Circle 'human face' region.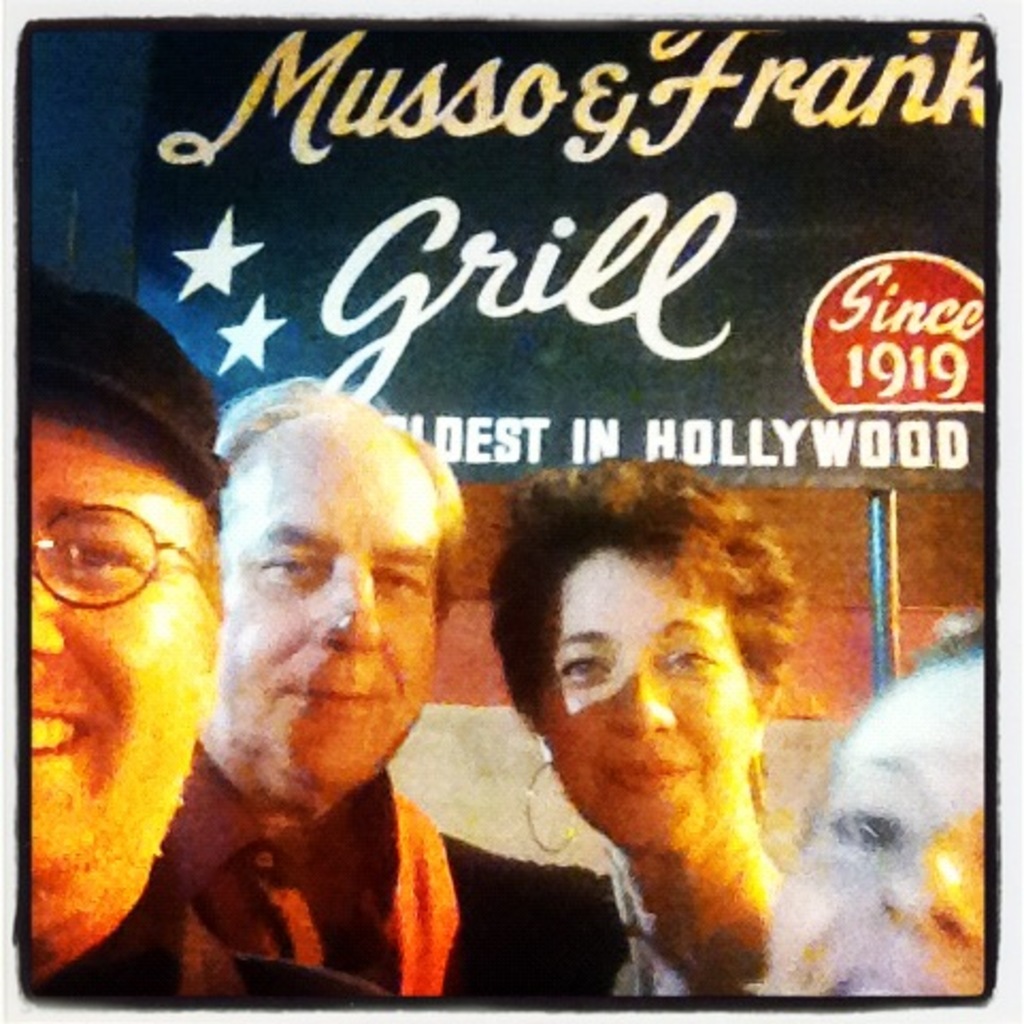
Region: rect(200, 415, 441, 800).
